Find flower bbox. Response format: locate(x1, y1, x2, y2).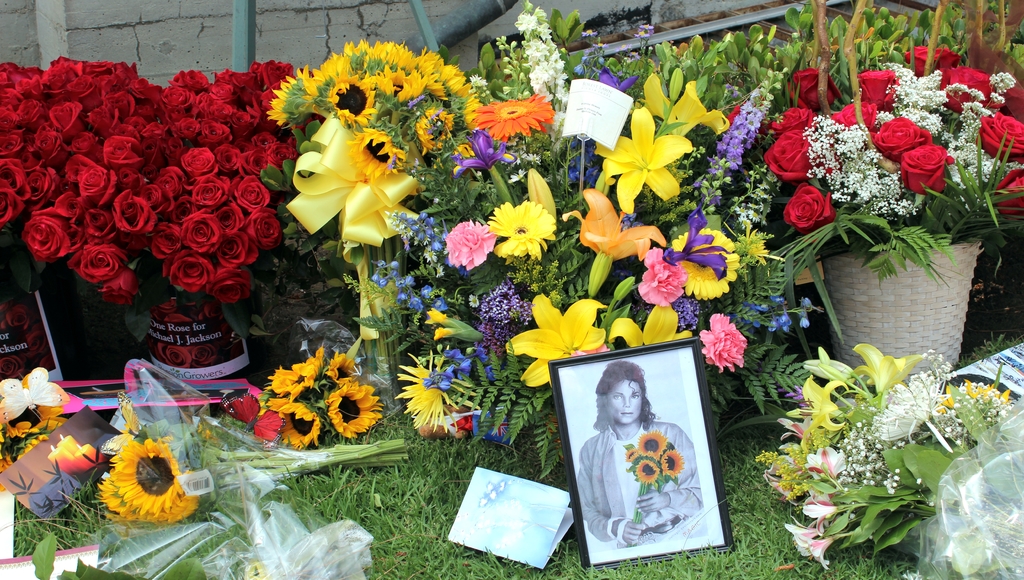
locate(486, 195, 562, 260).
